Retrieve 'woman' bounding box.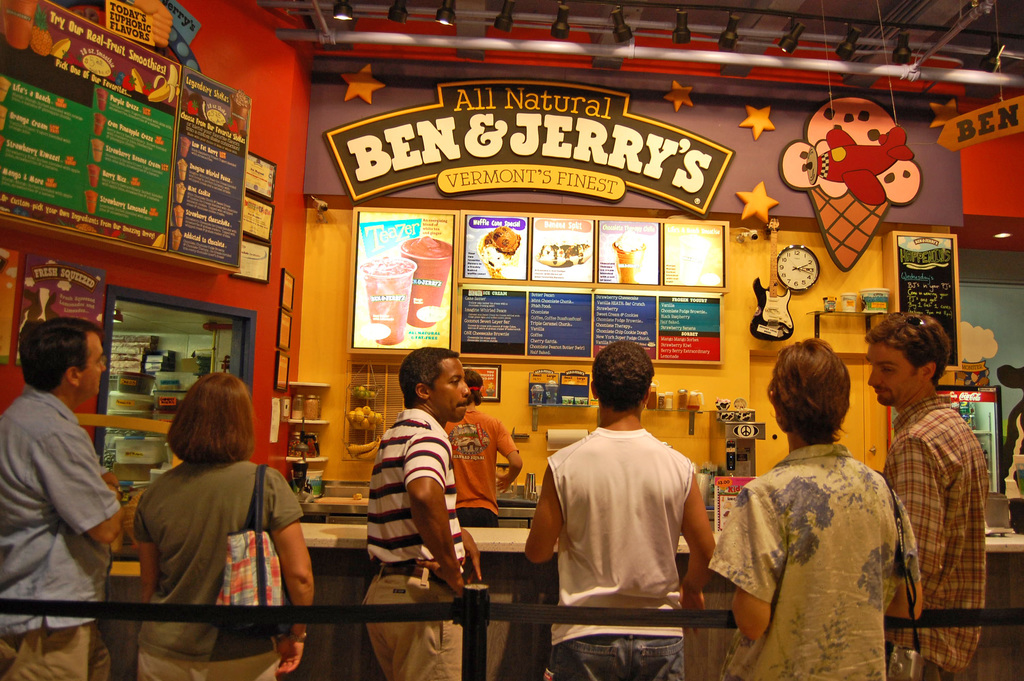
Bounding box: BBox(113, 368, 307, 663).
